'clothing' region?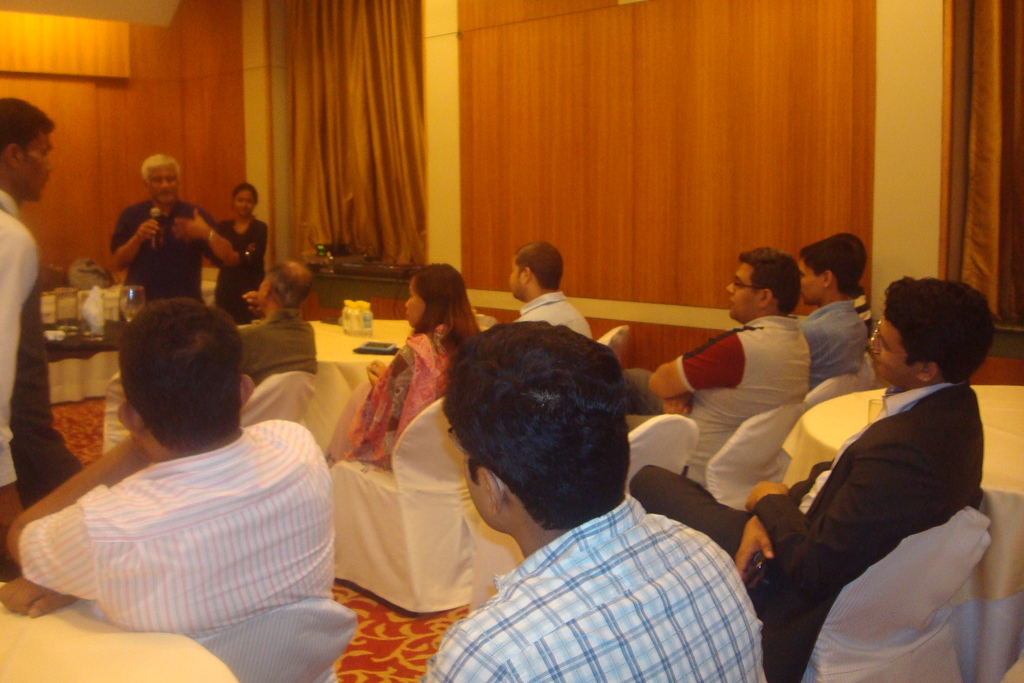
109,197,244,306
